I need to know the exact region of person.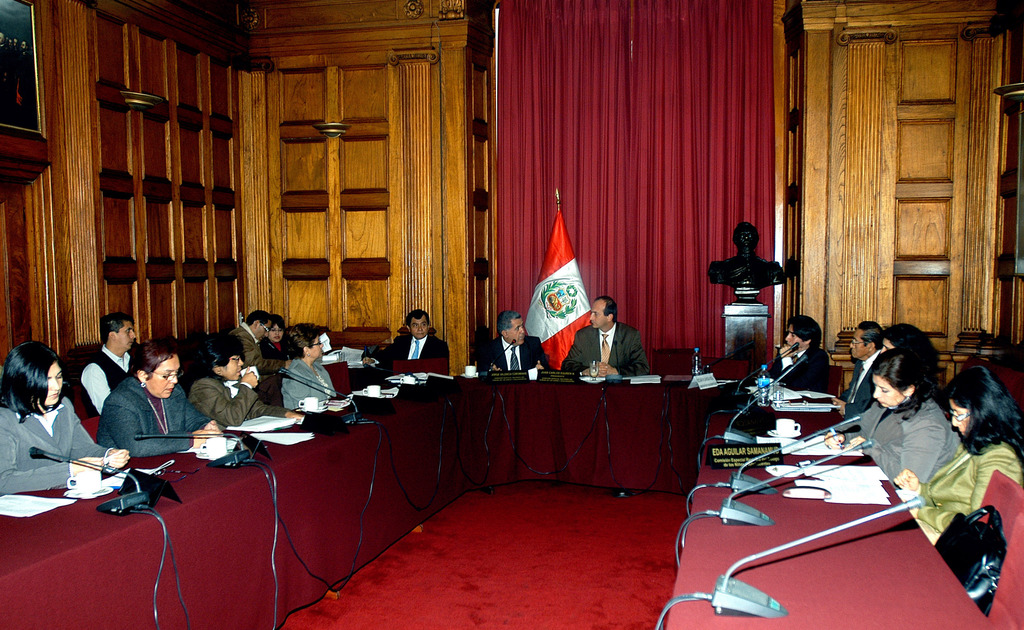
Region: 79 312 145 414.
